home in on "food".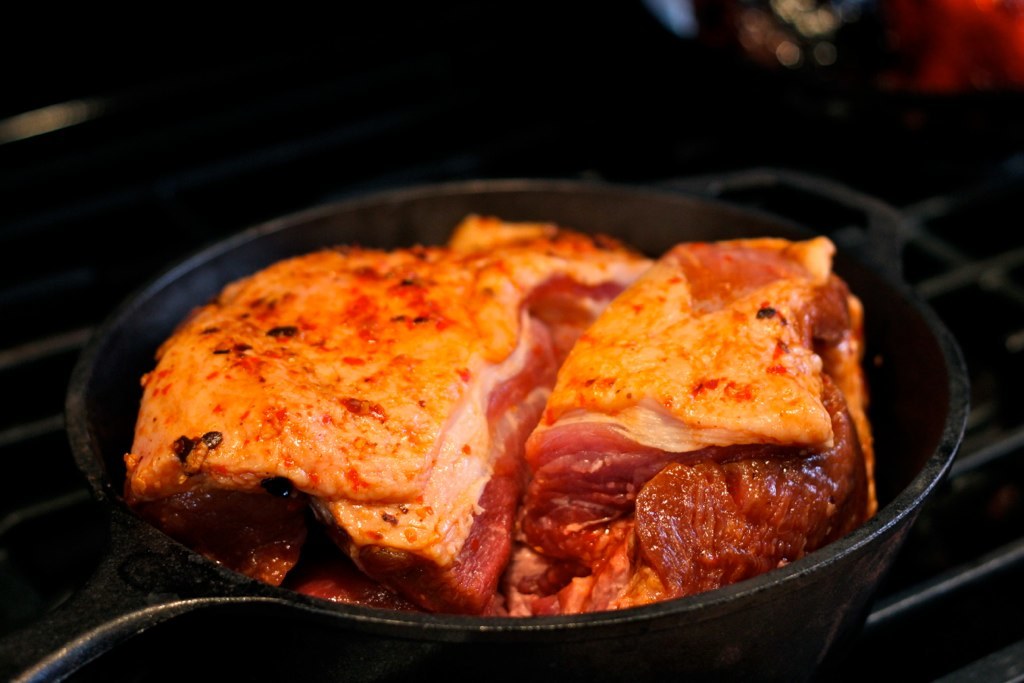
Homed in at crop(129, 251, 558, 630).
